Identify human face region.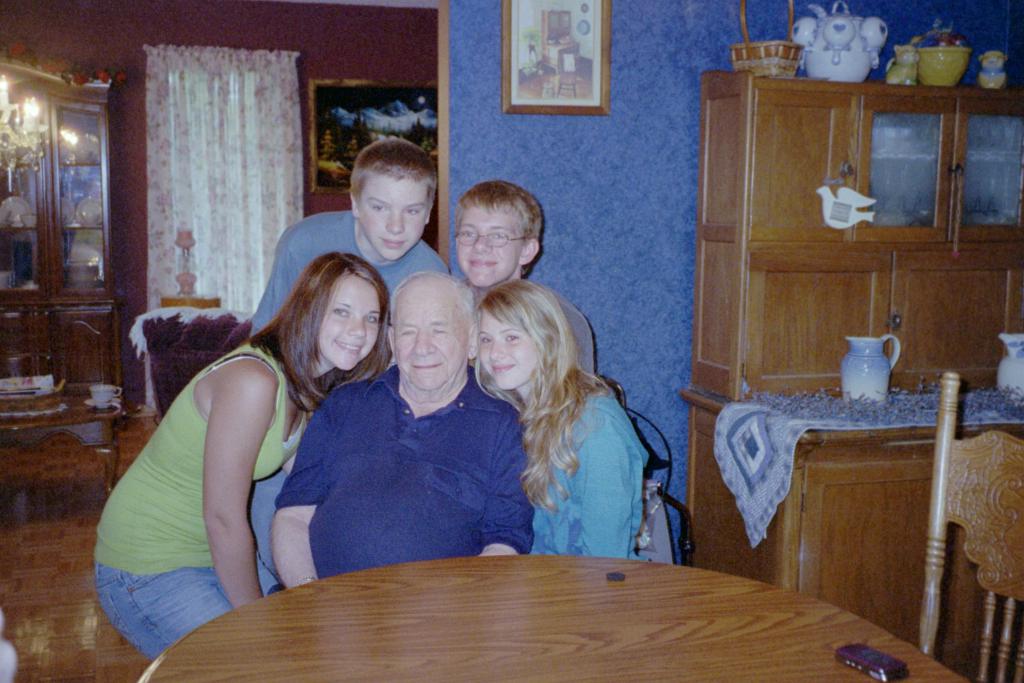
Region: 485 309 545 392.
